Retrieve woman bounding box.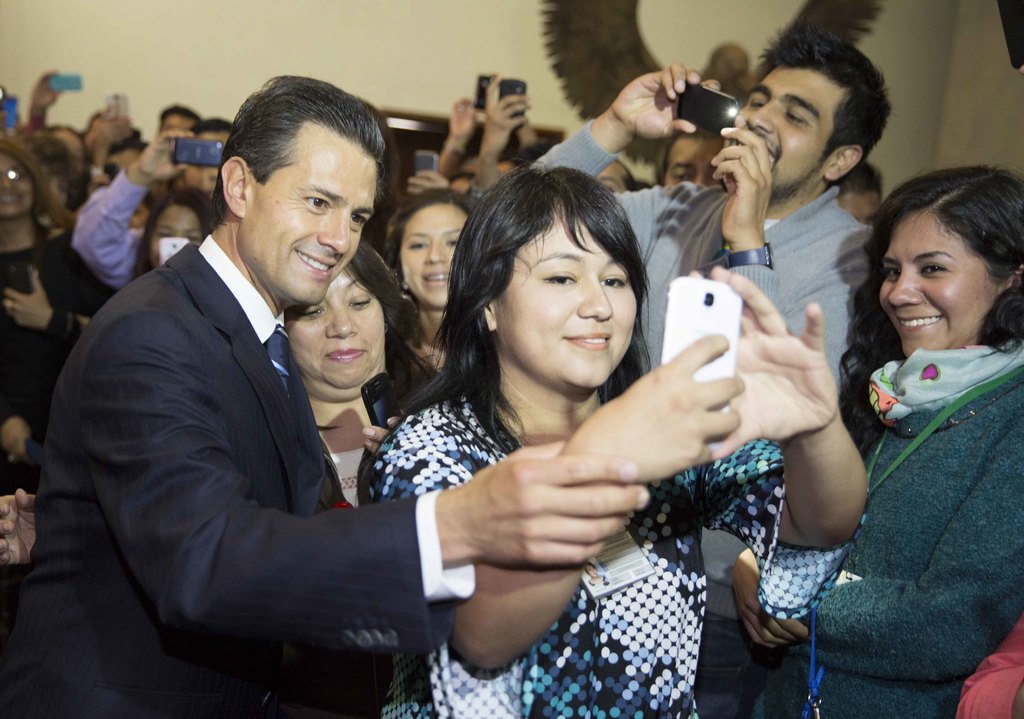
Bounding box: <bbox>282, 238, 434, 512</bbox>.
